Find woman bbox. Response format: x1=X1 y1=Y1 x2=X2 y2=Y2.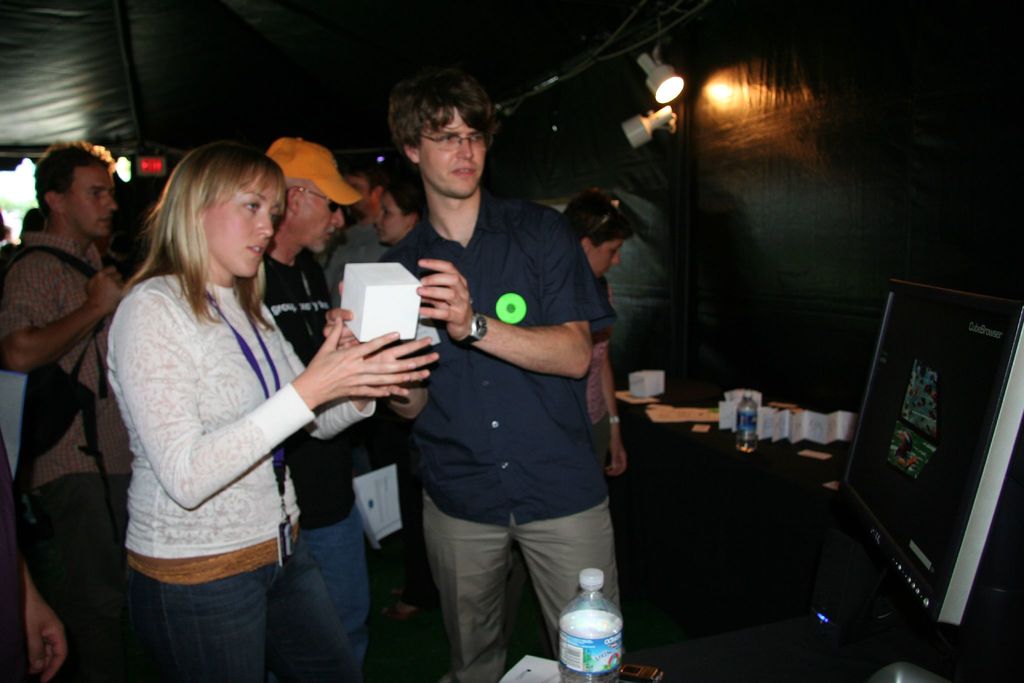
x1=374 y1=174 x2=428 y2=250.
